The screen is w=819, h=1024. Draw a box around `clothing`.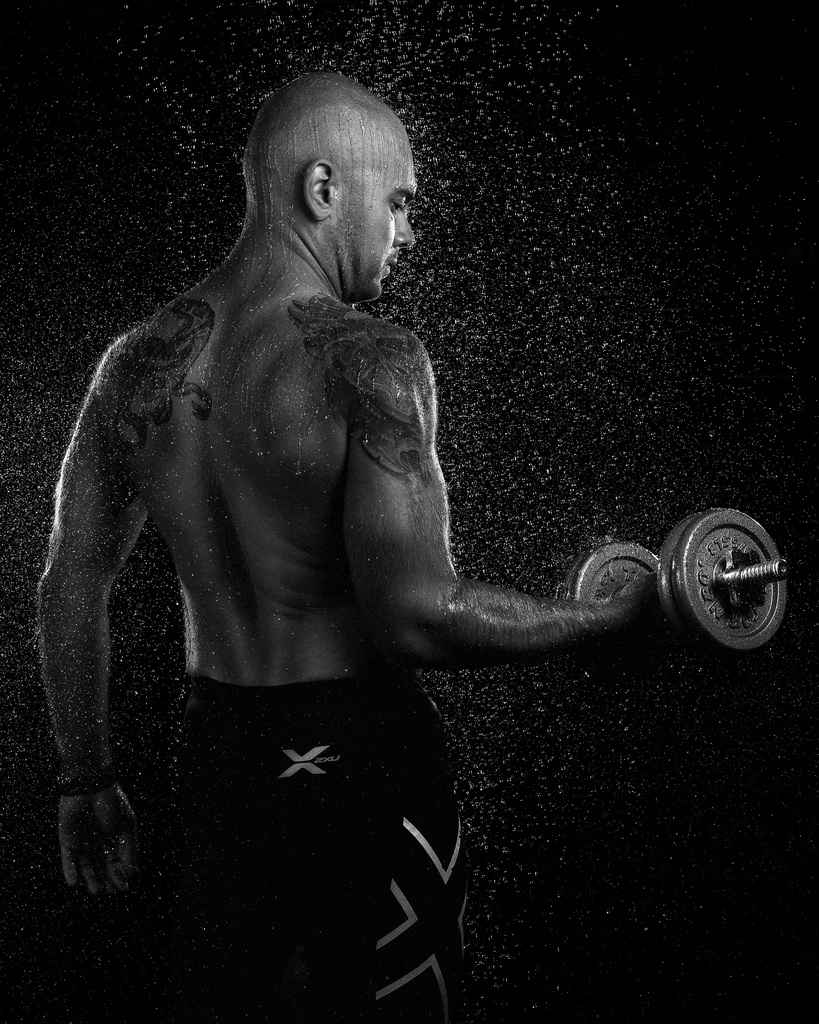
(121, 677, 495, 1021).
